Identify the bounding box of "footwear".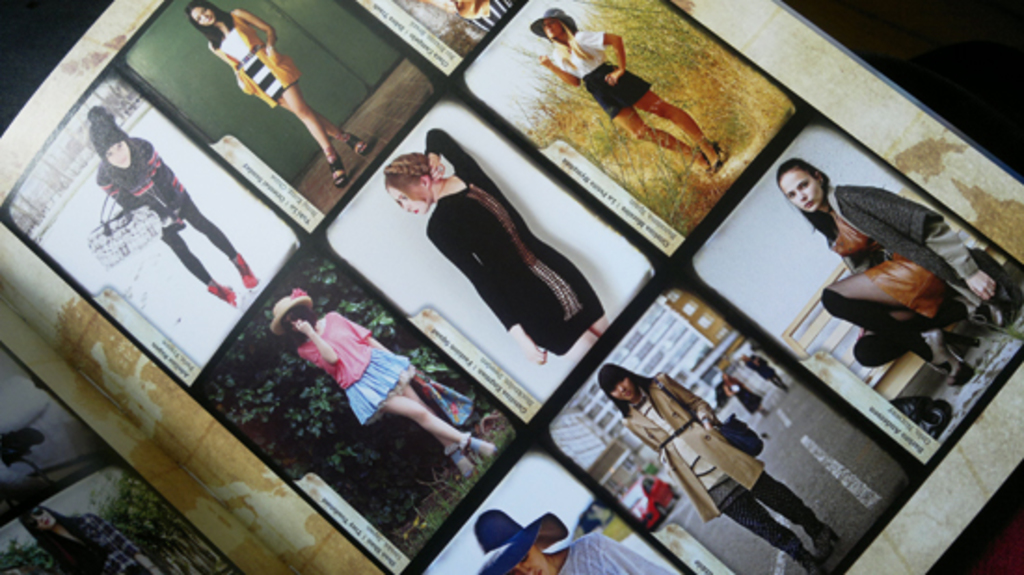
x1=797 y1=549 x2=815 y2=573.
